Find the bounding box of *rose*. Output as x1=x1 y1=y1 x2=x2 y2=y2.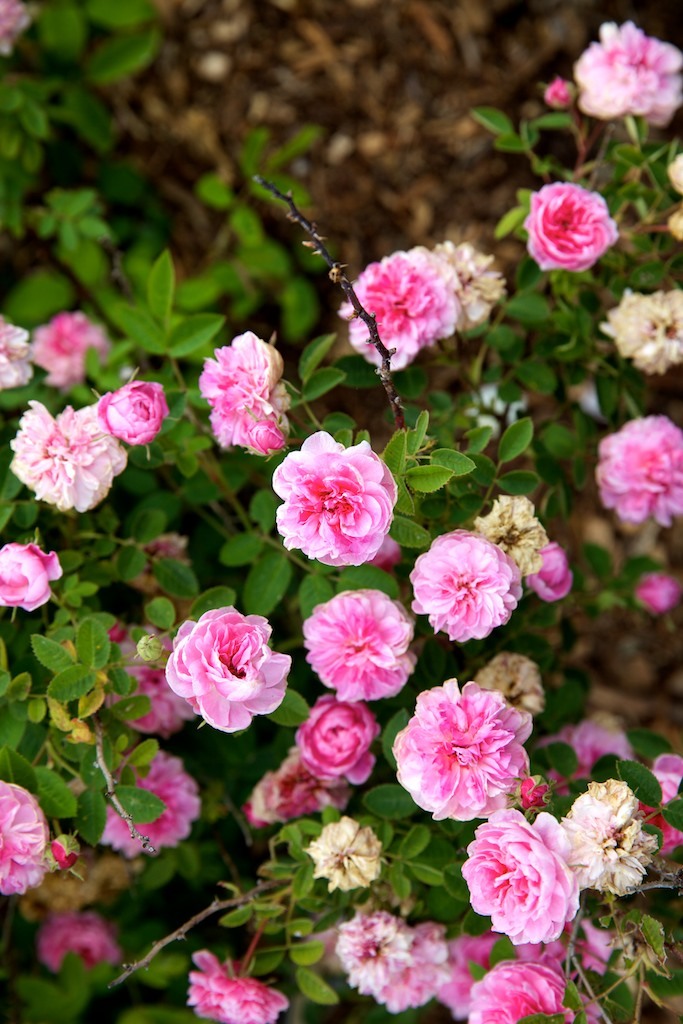
x1=302 y1=587 x2=419 y2=704.
